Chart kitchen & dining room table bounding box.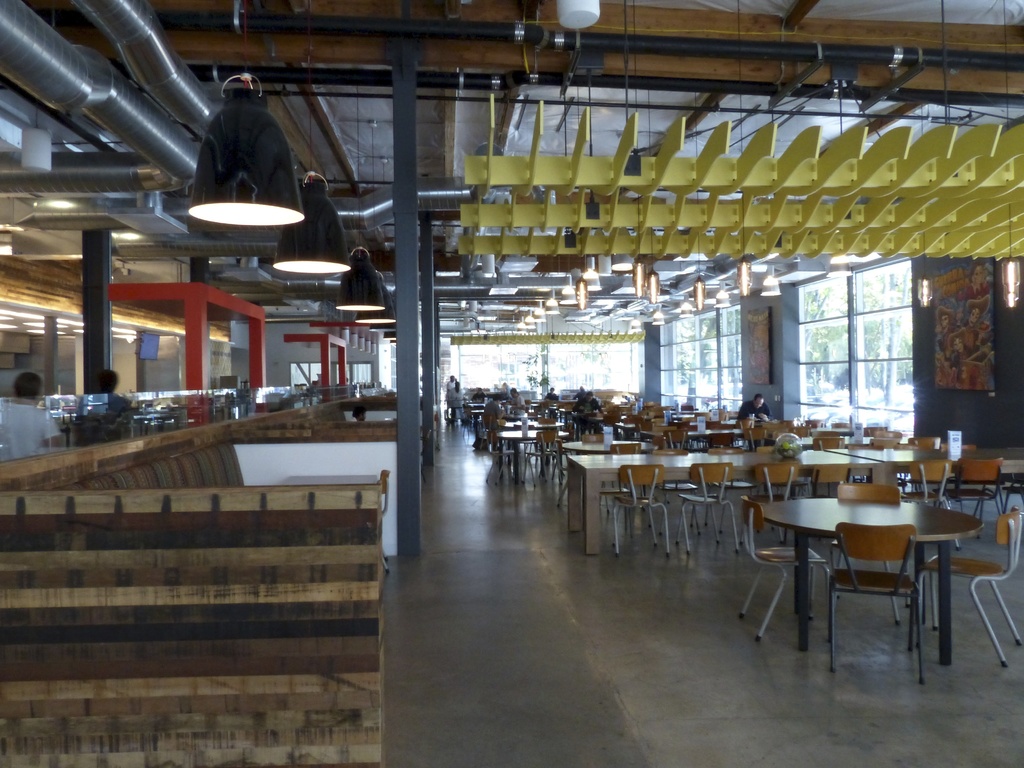
Charted: bbox(797, 476, 979, 662).
